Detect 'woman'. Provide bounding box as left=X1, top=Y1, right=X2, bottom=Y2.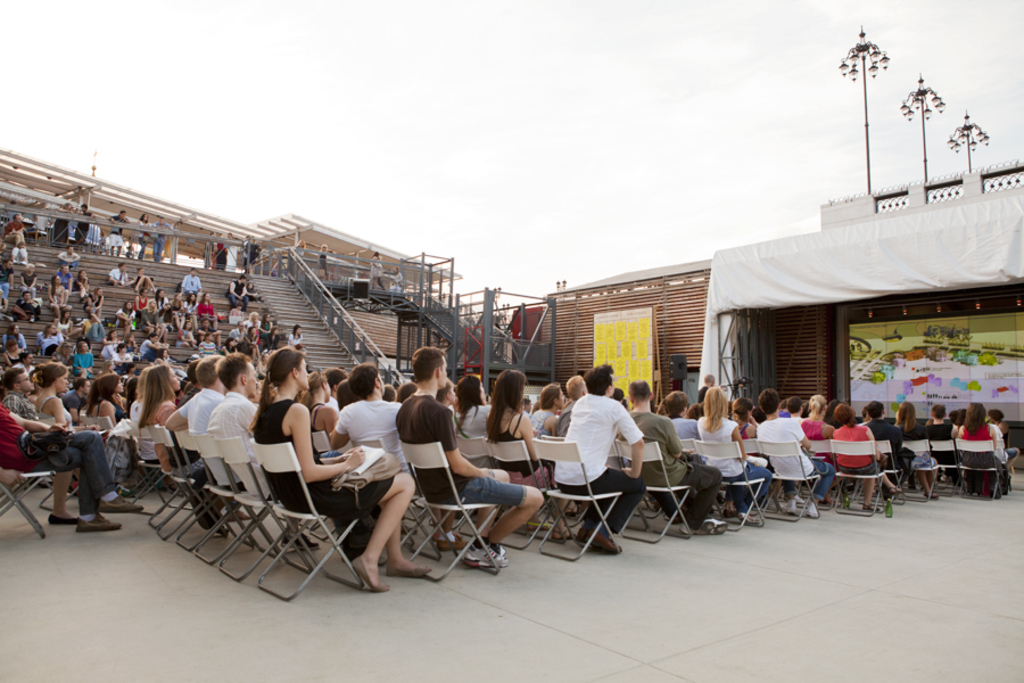
left=258, top=311, right=272, bottom=336.
